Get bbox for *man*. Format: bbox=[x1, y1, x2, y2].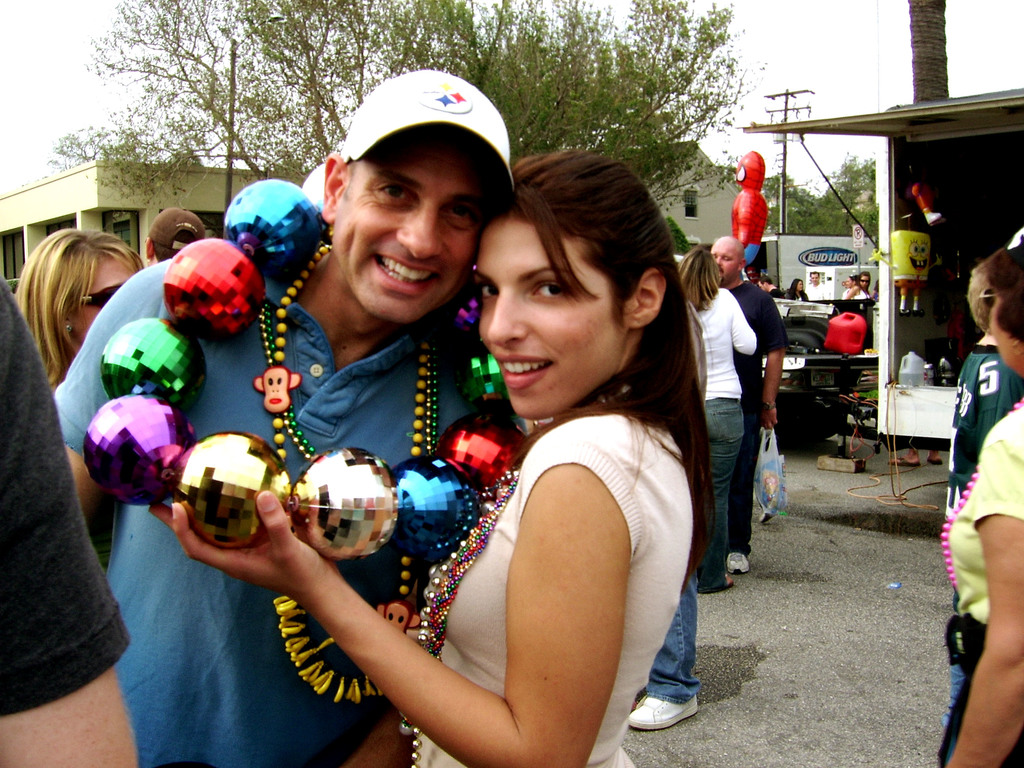
bbox=[806, 267, 836, 303].
